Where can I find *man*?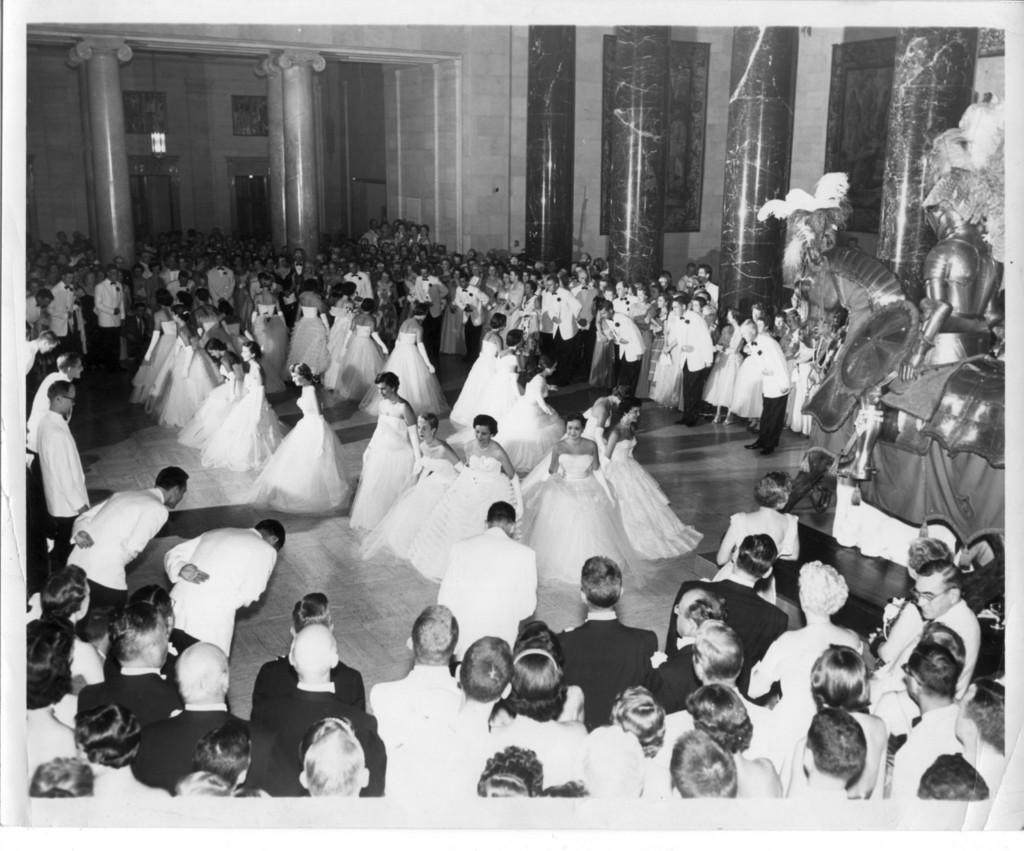
You can find it at 90:266:131:368.
